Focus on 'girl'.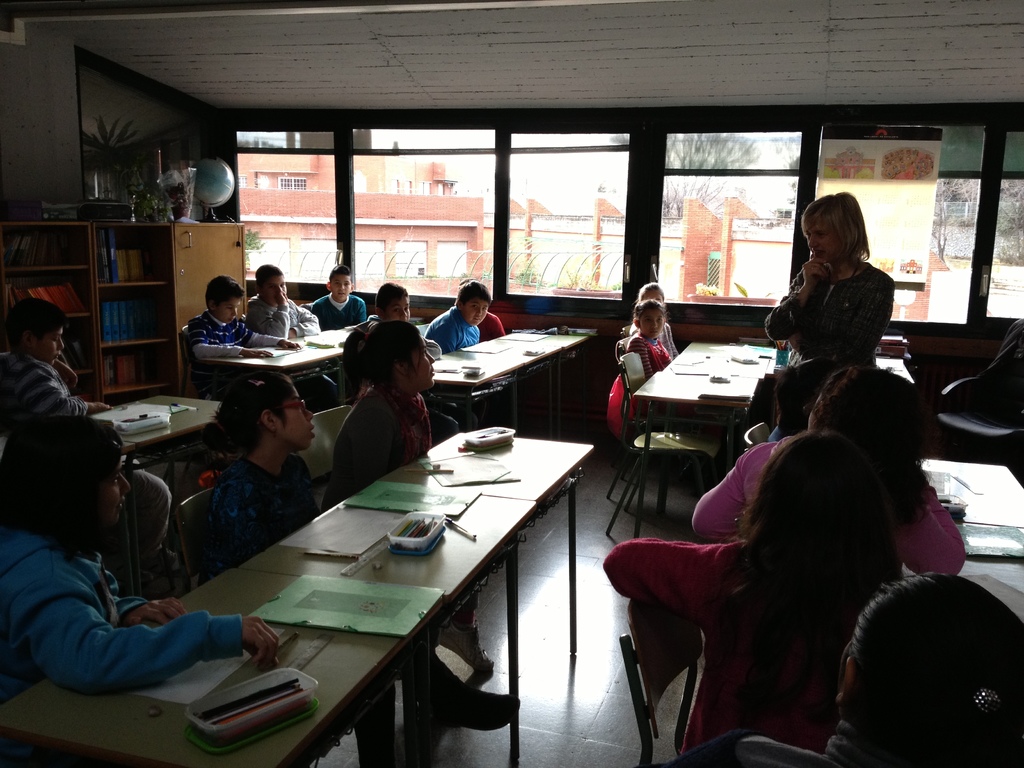
Focused at pyautogui.locateOnScreen(627, 304, 673, 378).
